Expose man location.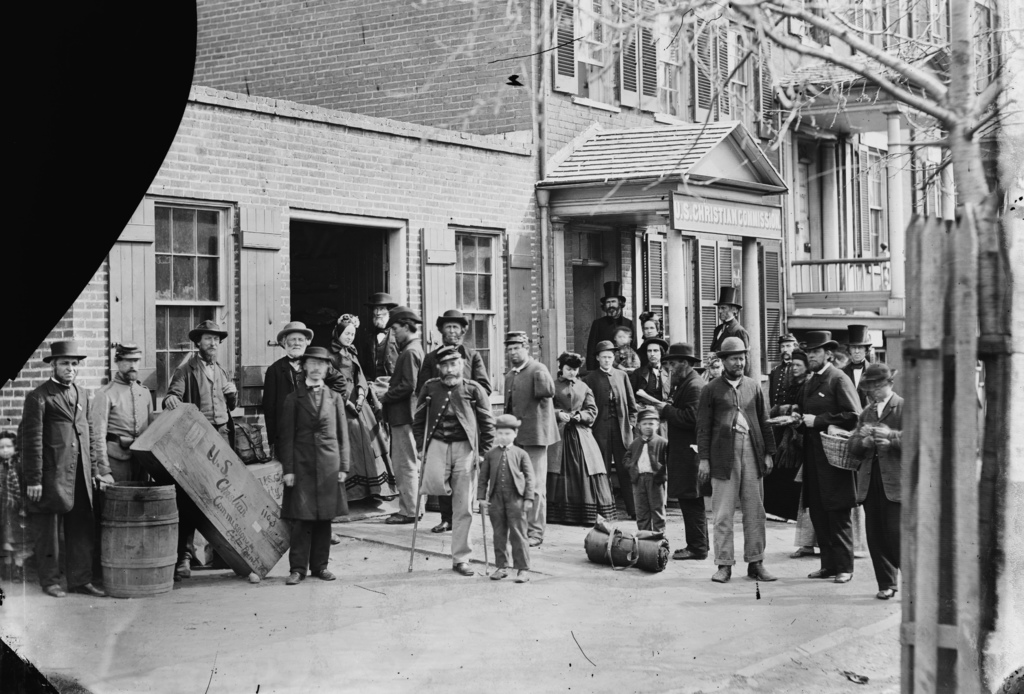
Exposed at locate(699, 335, 781, 581).
